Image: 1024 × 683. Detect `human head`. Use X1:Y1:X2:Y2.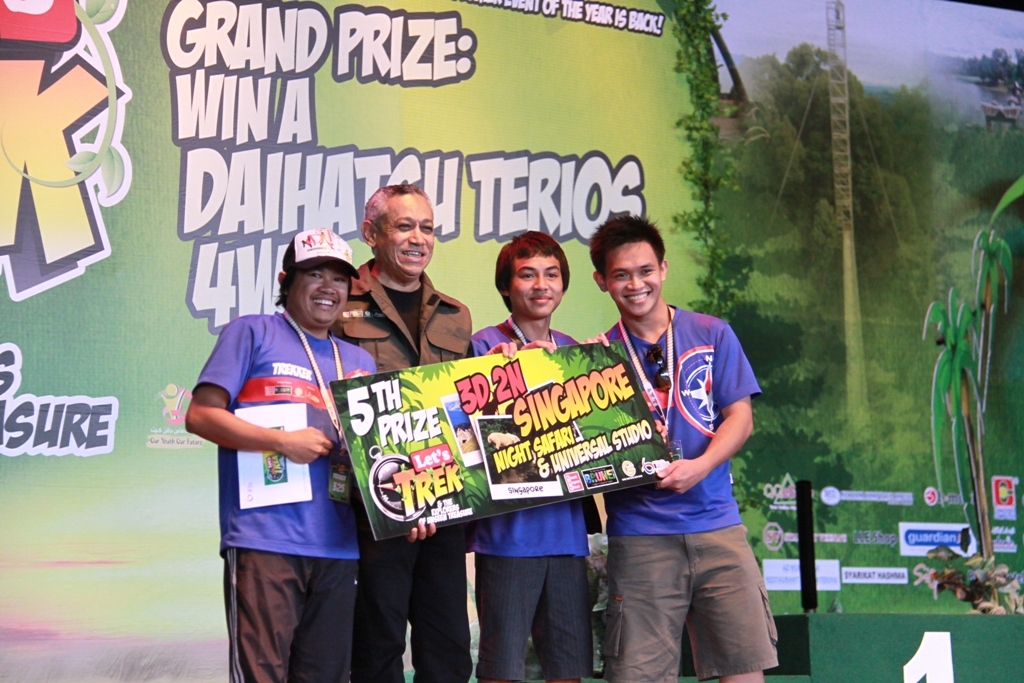
582:216:667:321.
